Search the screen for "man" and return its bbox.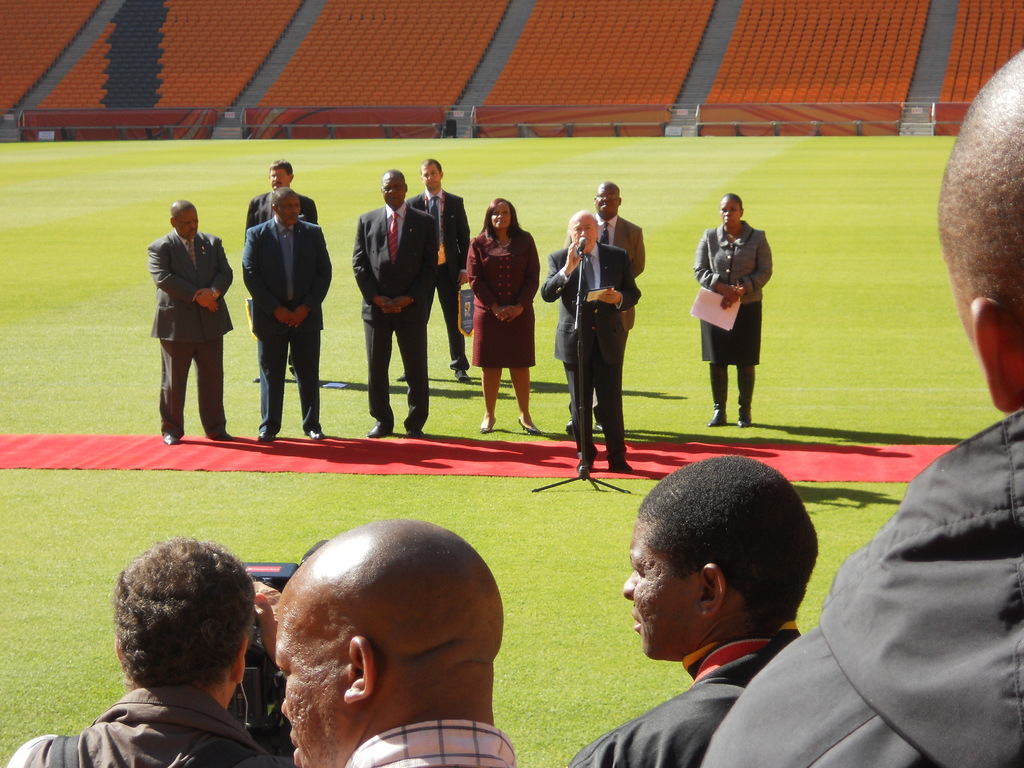
Found: (x1=536, y1=211, x2=639, y2=467).
